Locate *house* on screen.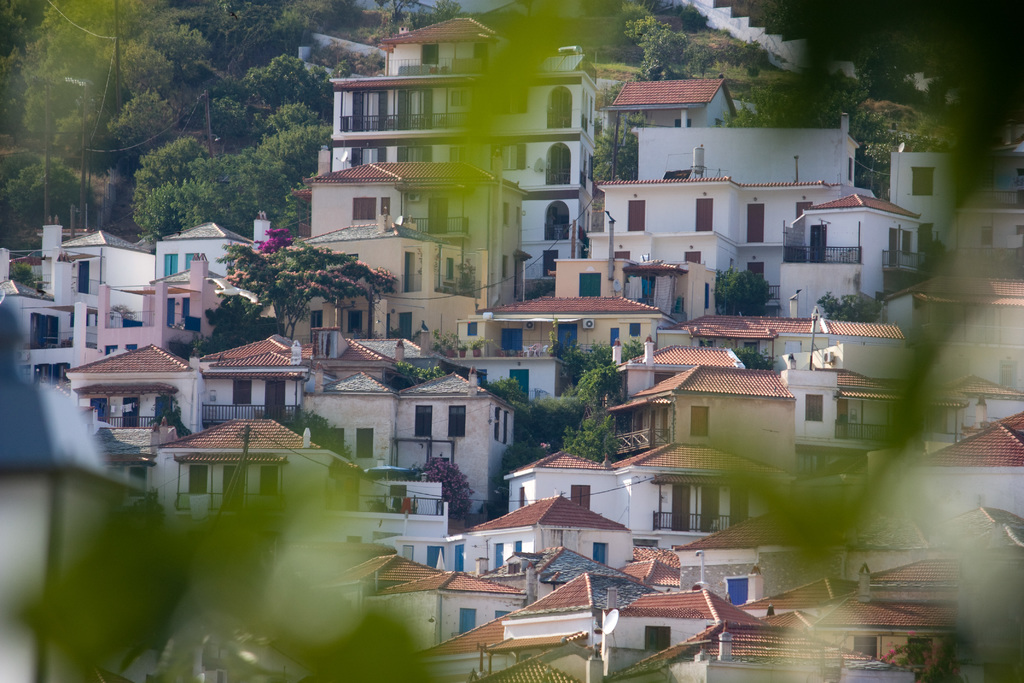
On screen at BBox(604, 620, 922, 682).
